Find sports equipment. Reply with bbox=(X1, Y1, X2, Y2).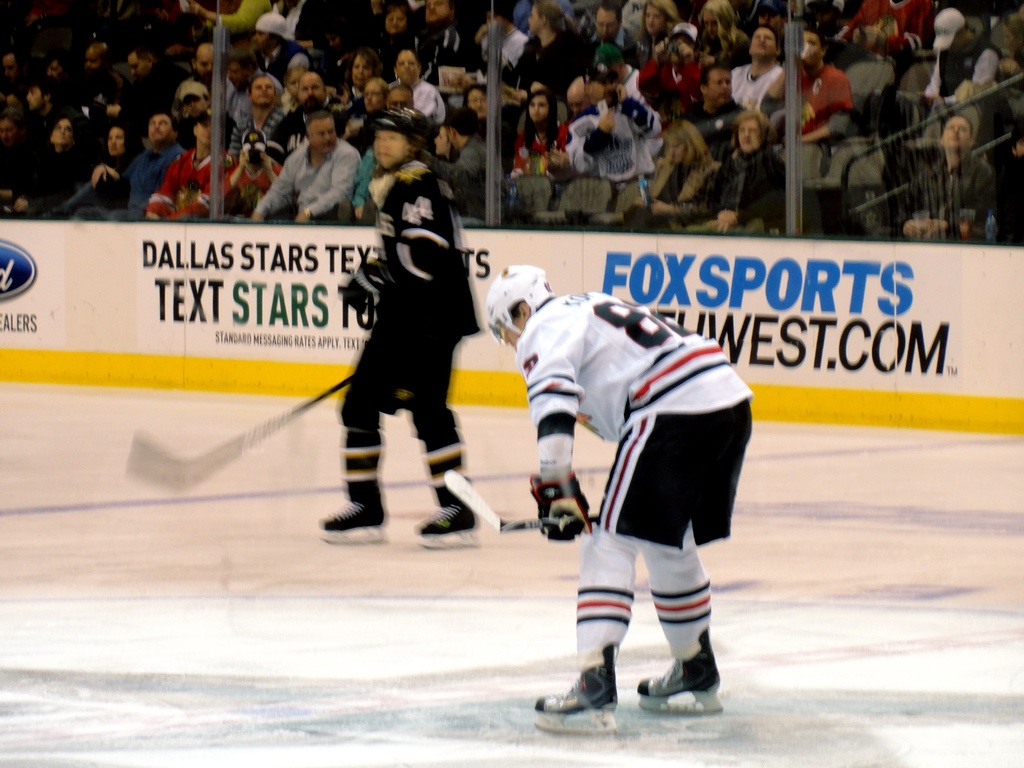
bbox=(482, 261, 555, 346).
